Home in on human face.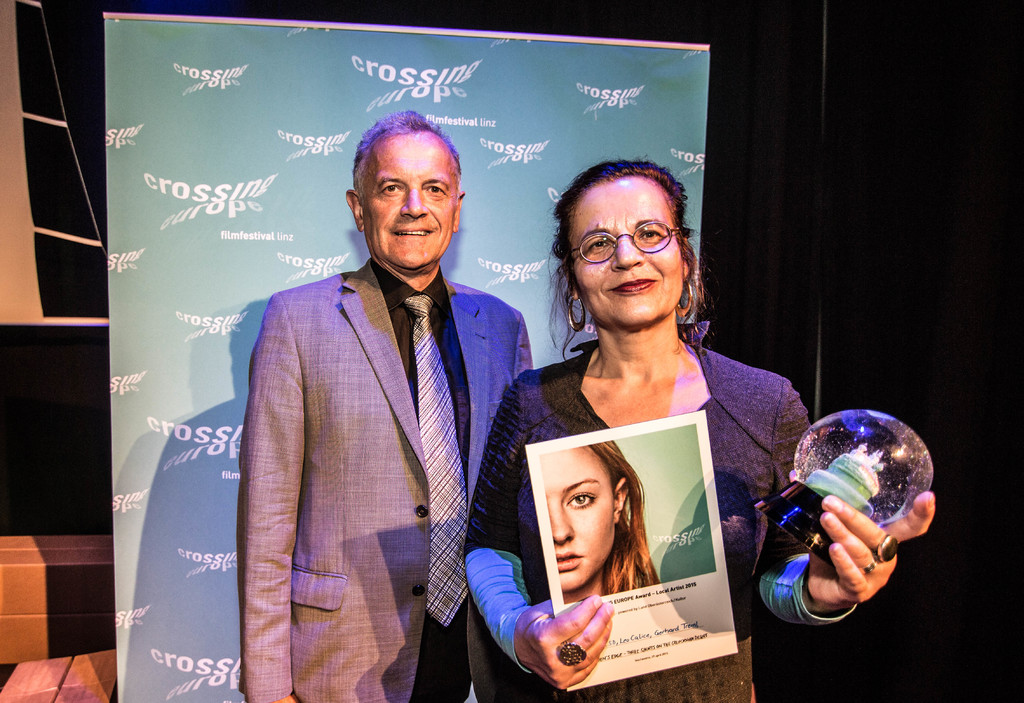
Homed in at [355,123,461,270].
